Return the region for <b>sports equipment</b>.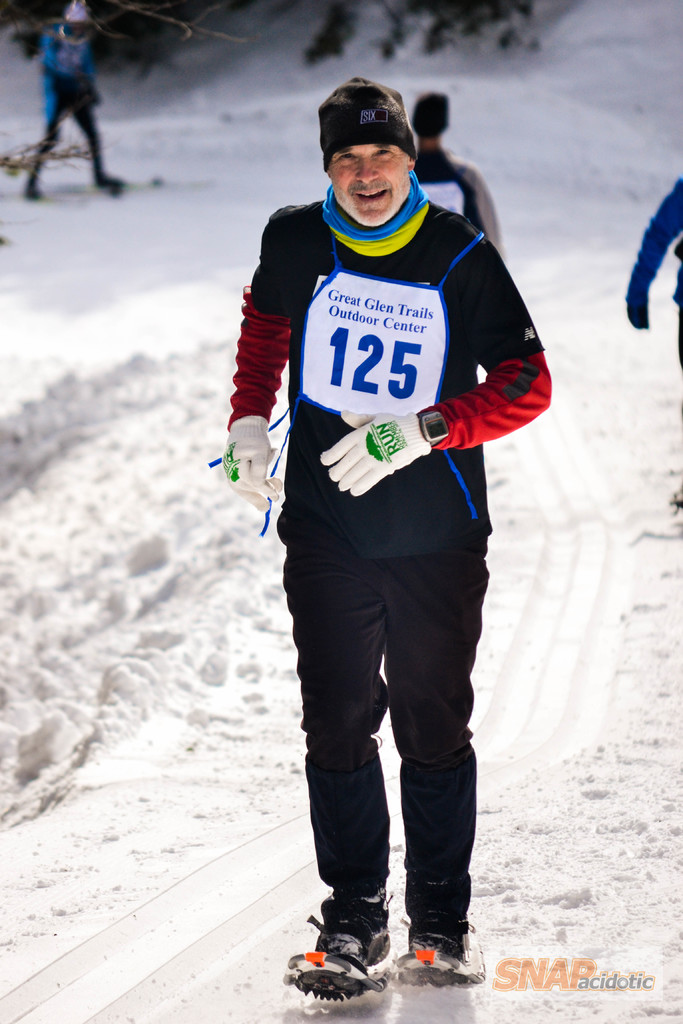
[287,888,394,1016].
